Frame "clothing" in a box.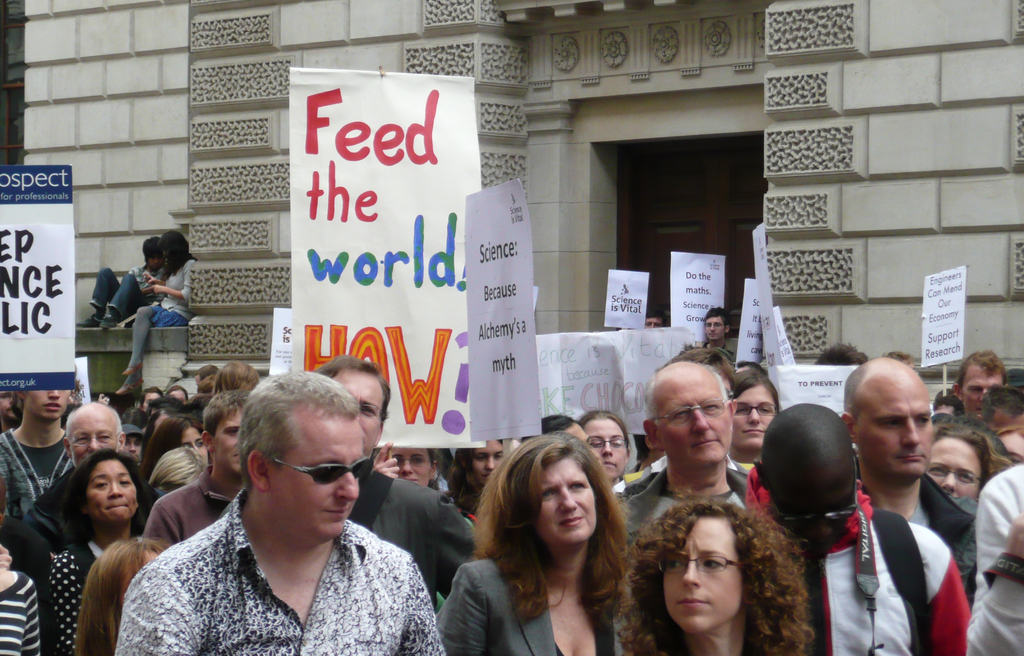
586 455 744 560.
